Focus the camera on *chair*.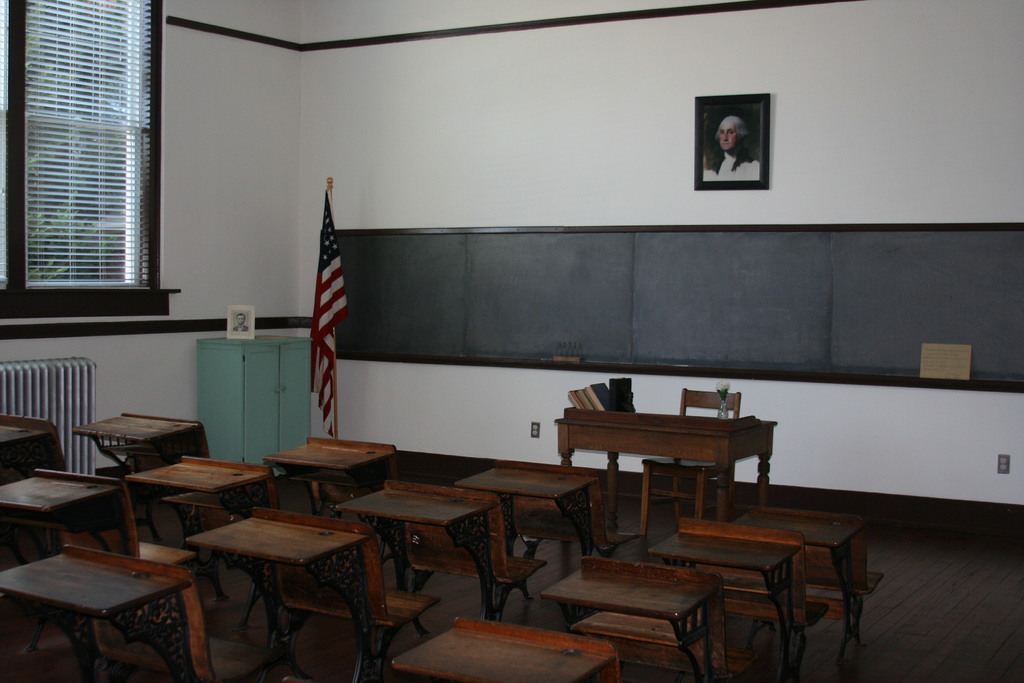
Focus region: (left=639, top=384, right=740, bottom=530).
